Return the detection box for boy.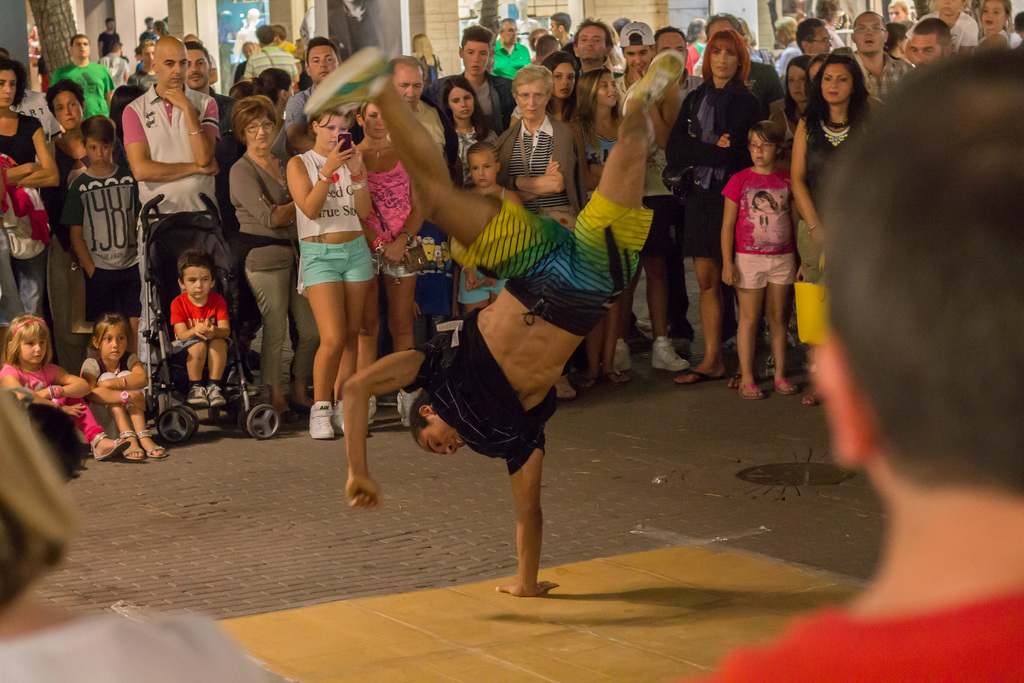
(169, 251, 232, 407).
